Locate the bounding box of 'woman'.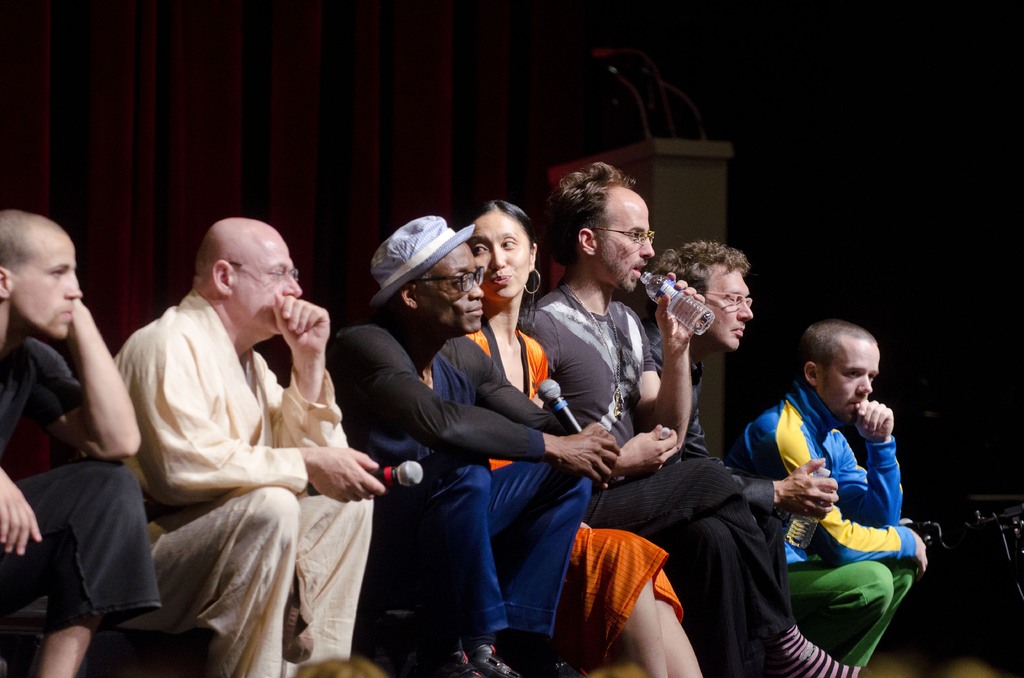
Bounding box: detection(472, 178, 663, 665).
